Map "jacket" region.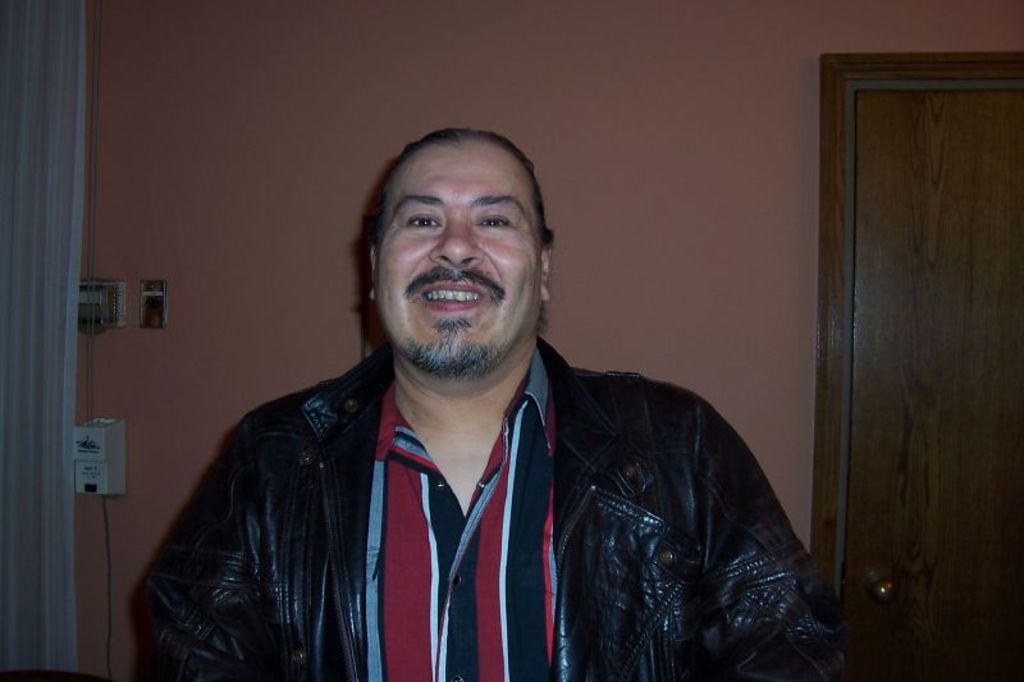
Mapped to pyautogui.locateOnScreen(131, 347, 855, 681).
